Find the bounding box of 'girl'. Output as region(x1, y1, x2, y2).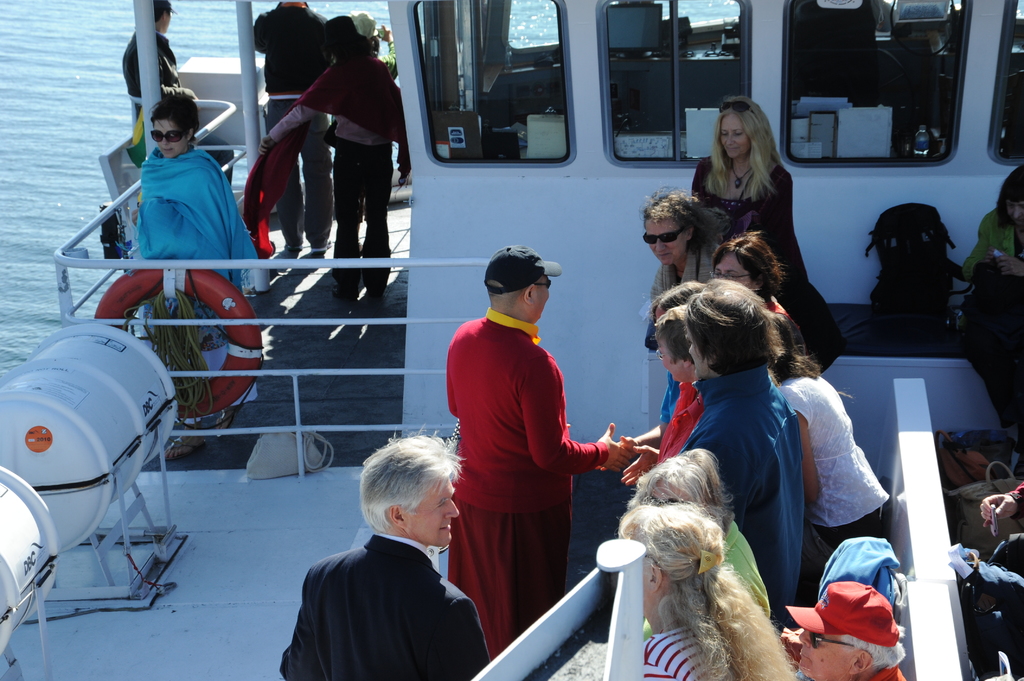
region(687, 97, 852, 369).
